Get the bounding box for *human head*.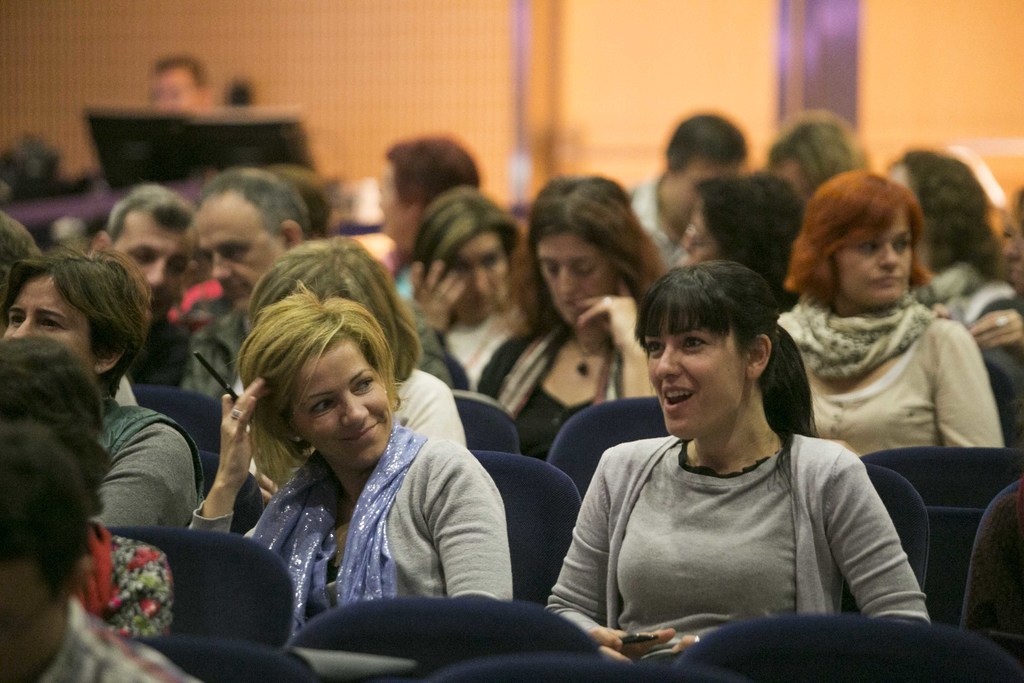
box(531, 172, 651, 329).
